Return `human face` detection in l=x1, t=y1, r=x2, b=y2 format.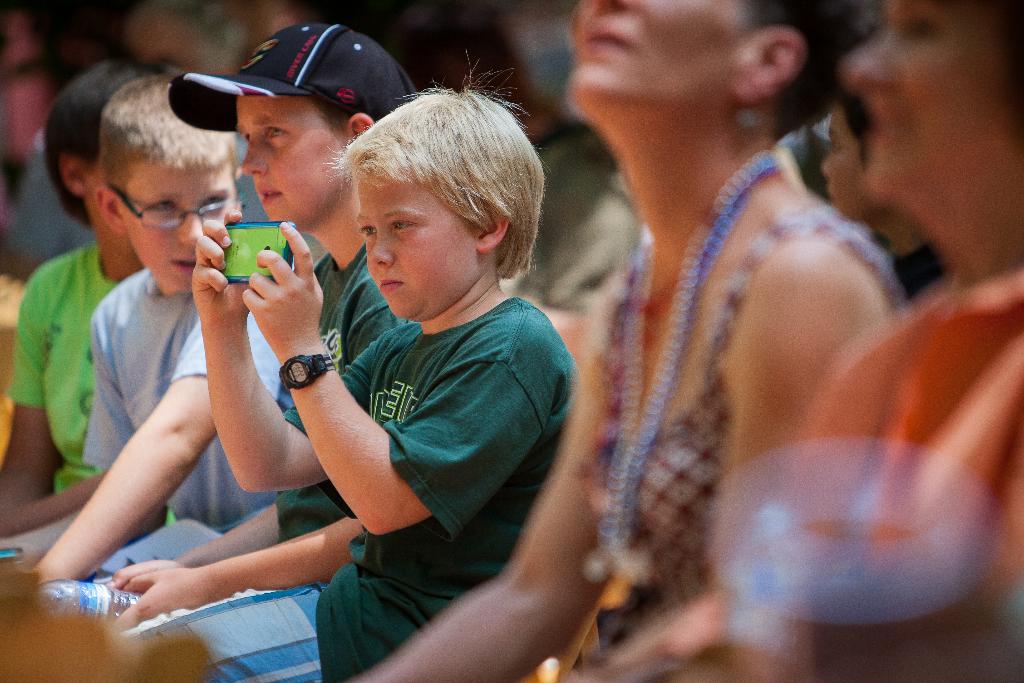
l=122, t=163, r=238, b=285.
